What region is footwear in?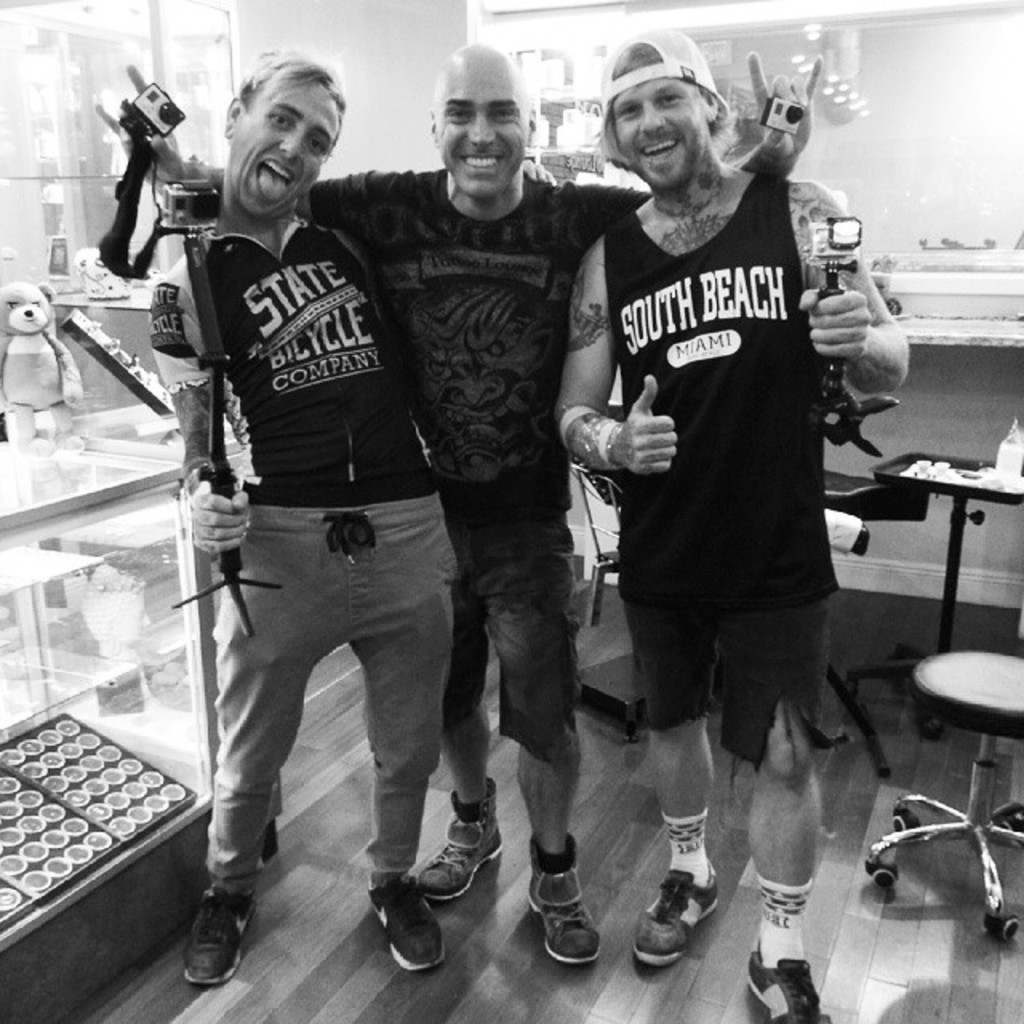
744,933,835,1022.
